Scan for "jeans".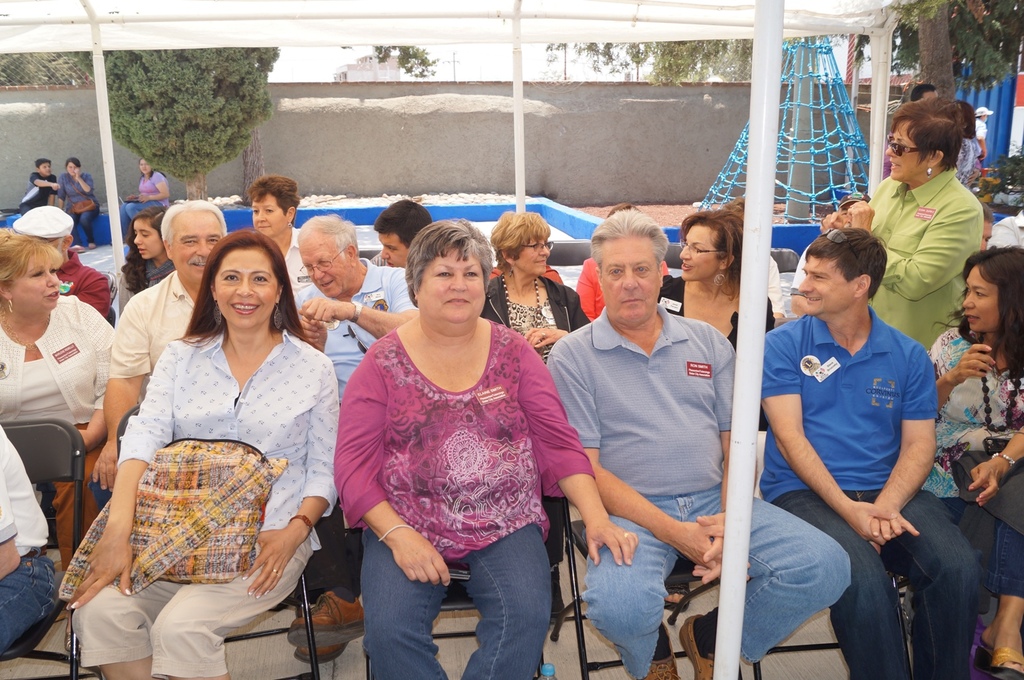
Scan result: crop(577, 483, 853, 679).
